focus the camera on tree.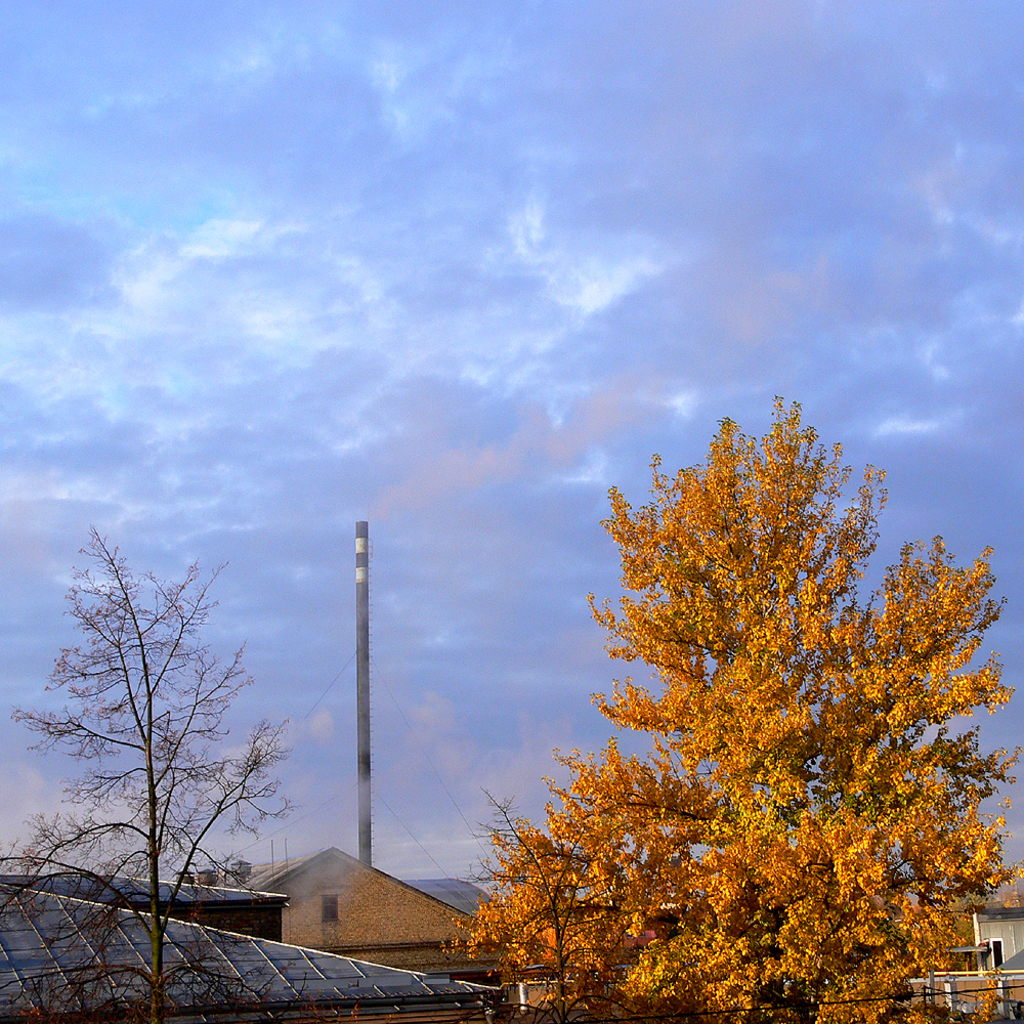
Focus region: {"left": 441, "top": 395, "right": 1023, "bottom": 1023}.
